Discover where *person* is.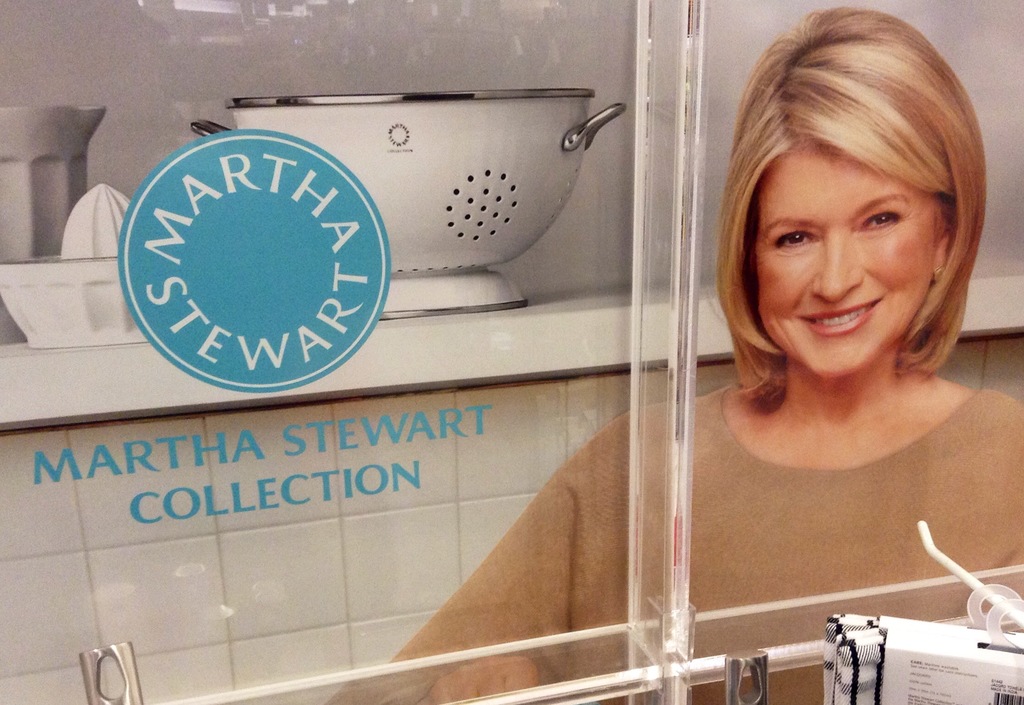
Discovered at [483,72,961,687].
